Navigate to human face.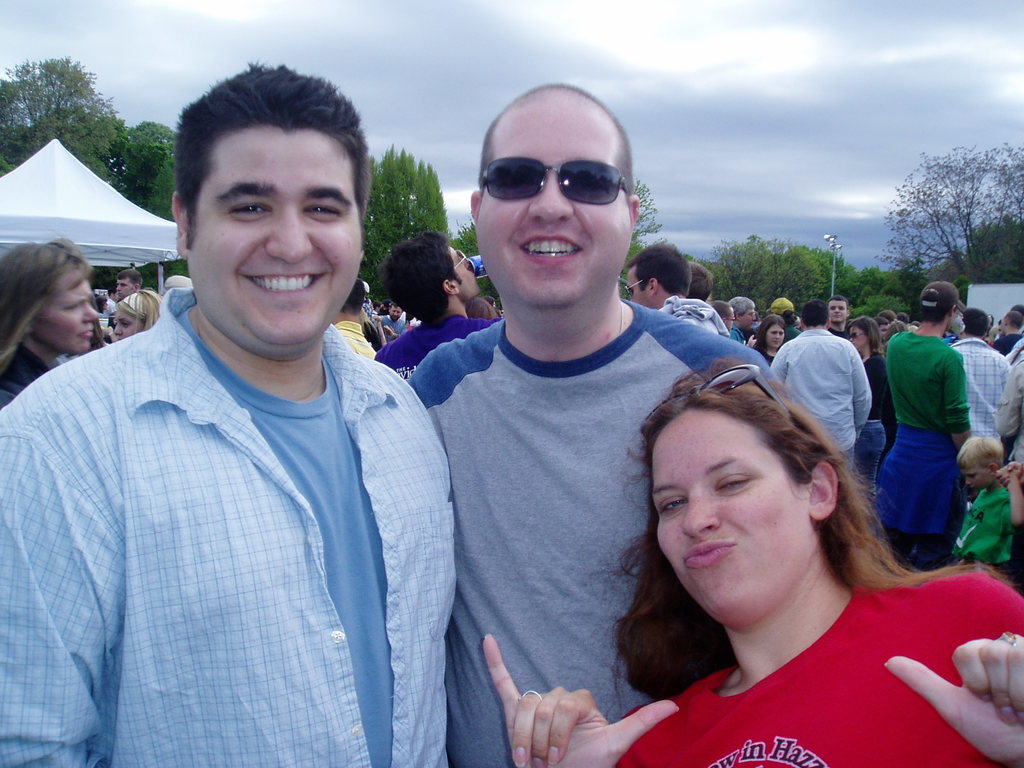
Navigation target: BBox(961, 466, 991, 487).
